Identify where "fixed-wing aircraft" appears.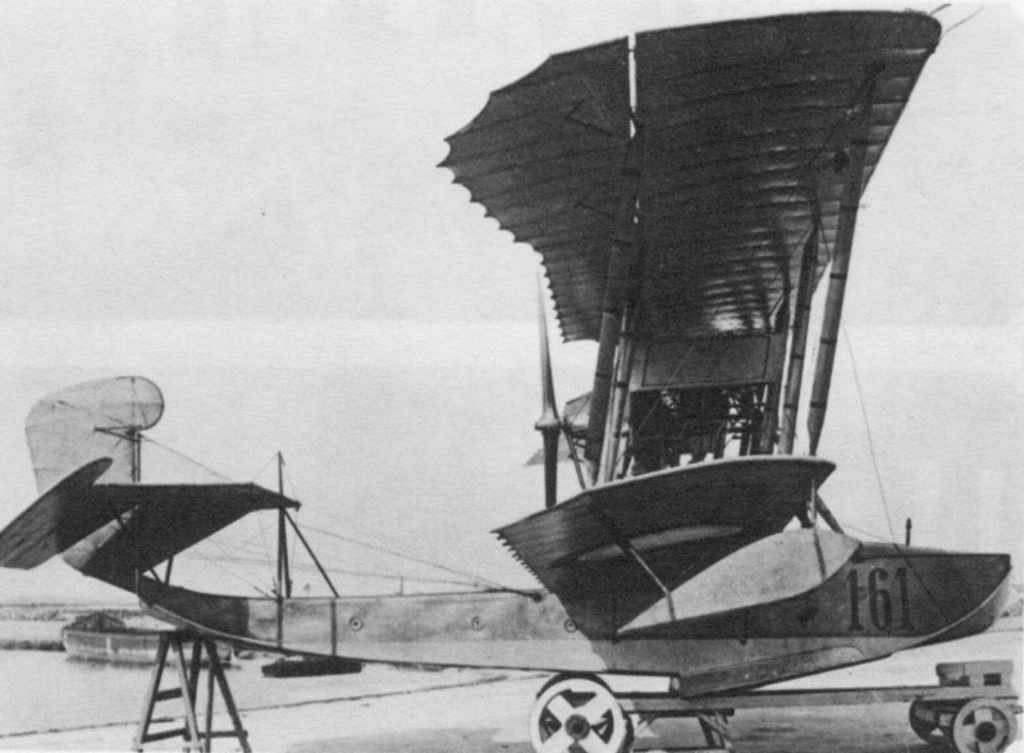
Appears at (left=0, top=14, right=1023, bottom=750).
